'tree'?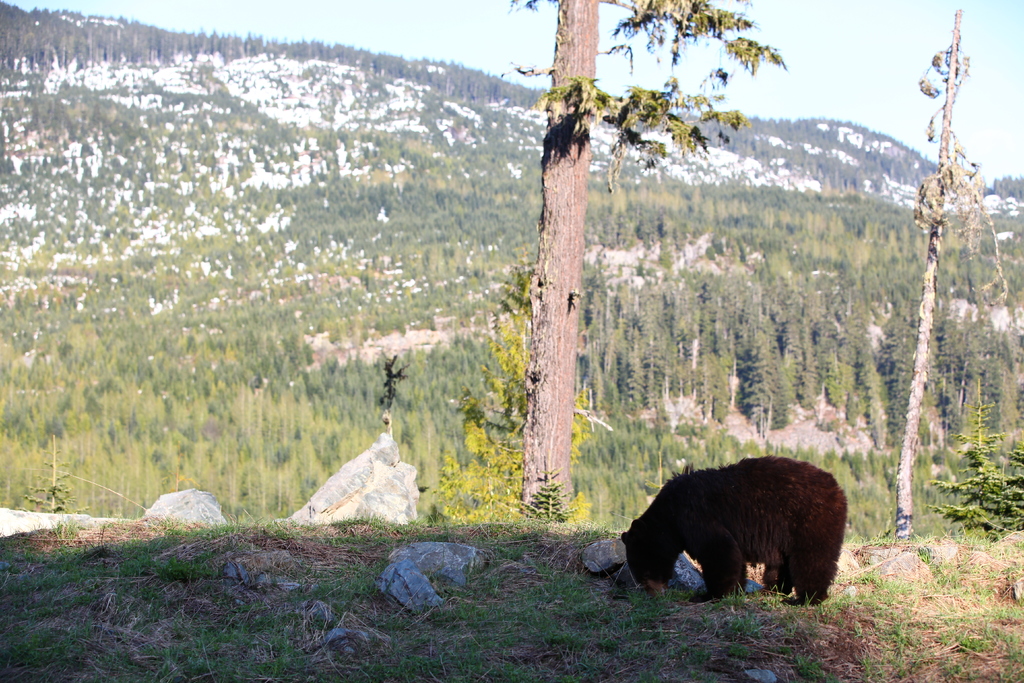
891,4,1011,537
